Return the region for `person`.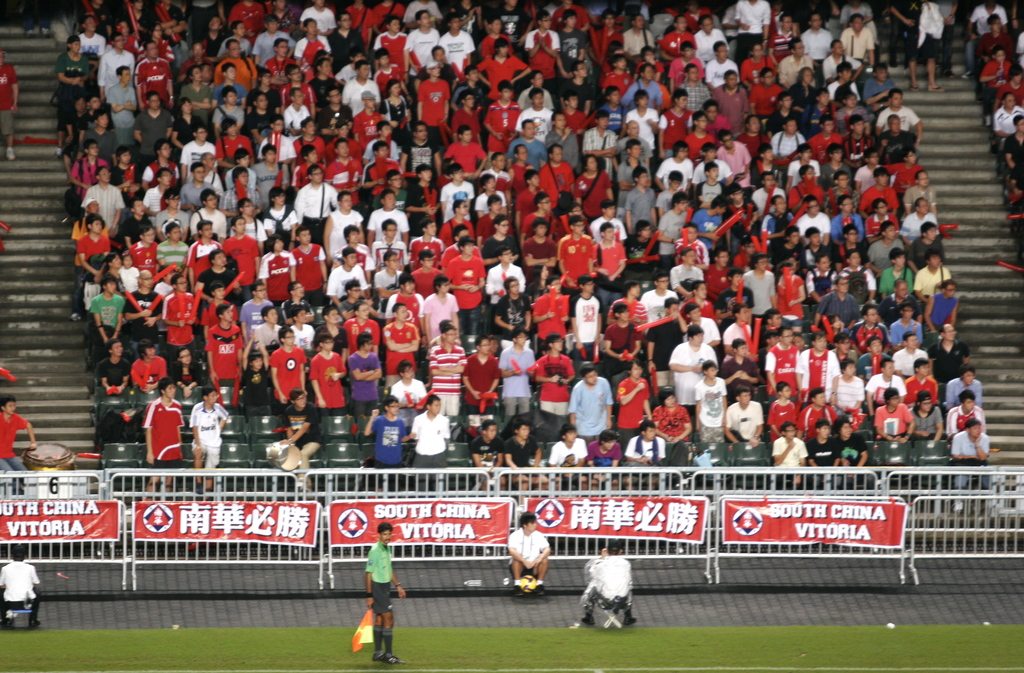
pyautogui.locateOnScreen(583, 537, 643, 630).
